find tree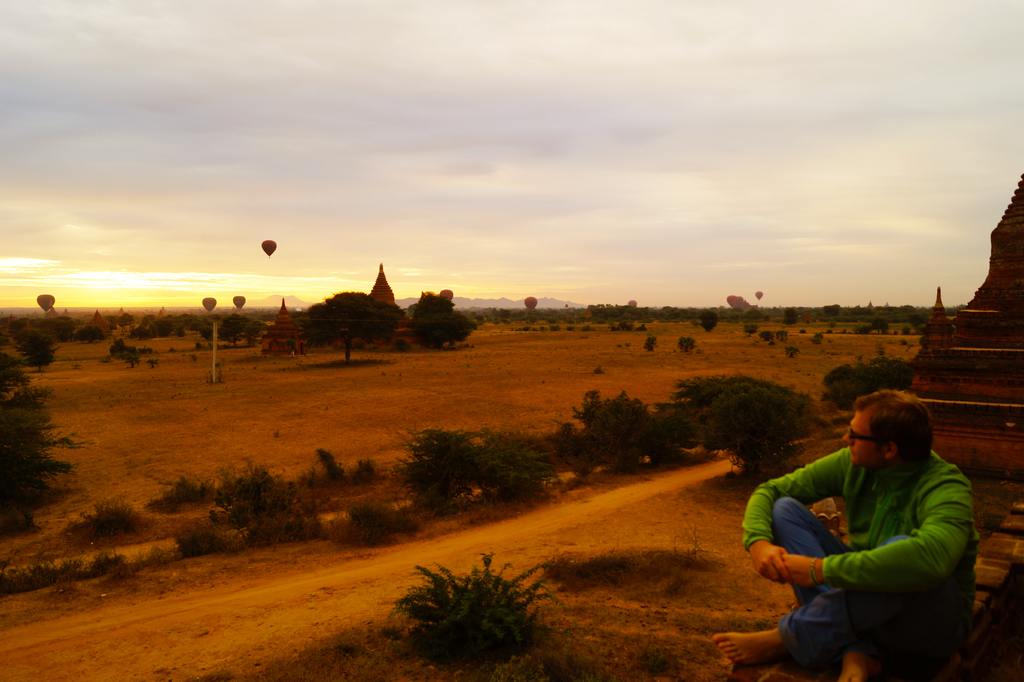
{"x1": 785, "y1": 346, "x2": 797, "y2": 359}
